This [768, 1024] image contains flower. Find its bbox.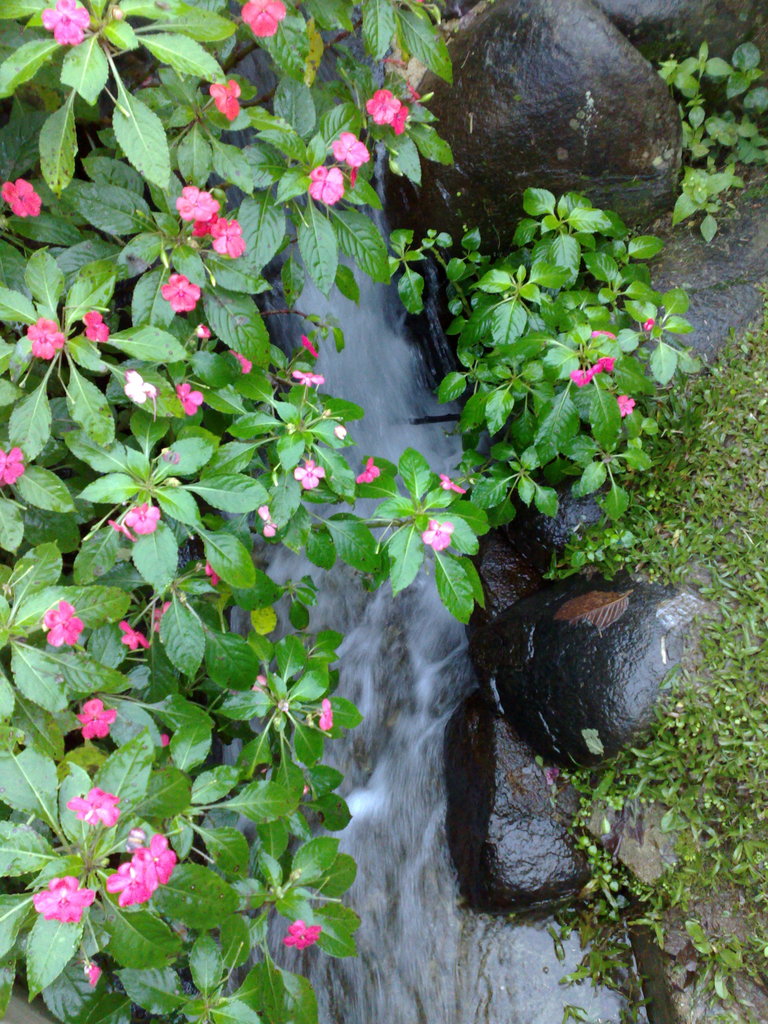
<region>41, 598, 86, 648</region>.
